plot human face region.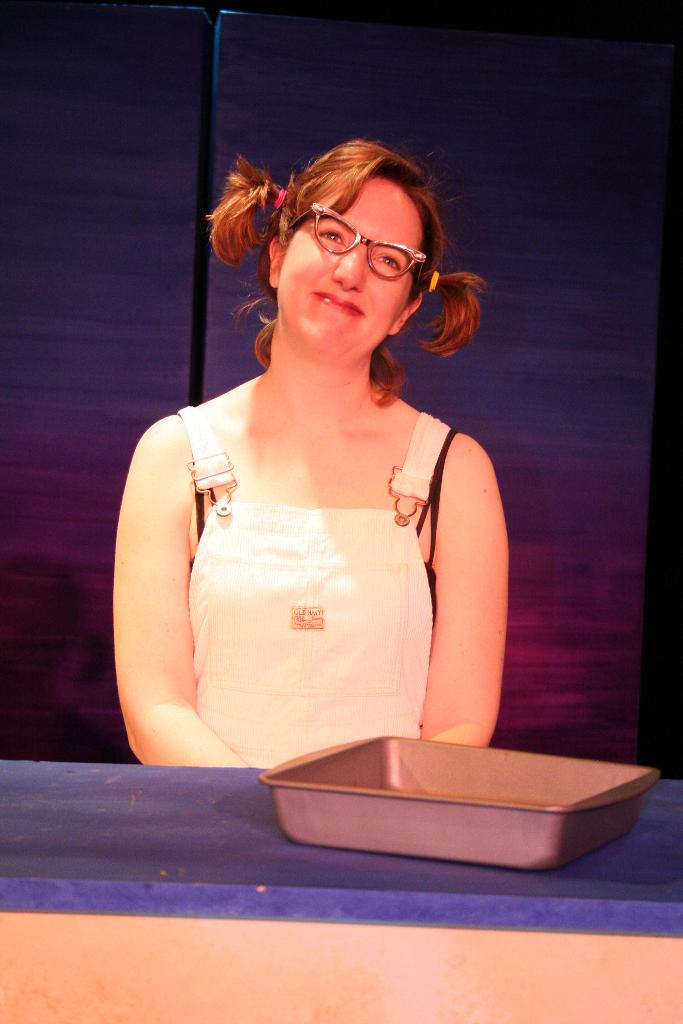
Plotted at <bbox>278, 173, 425, 352</bbox>.
